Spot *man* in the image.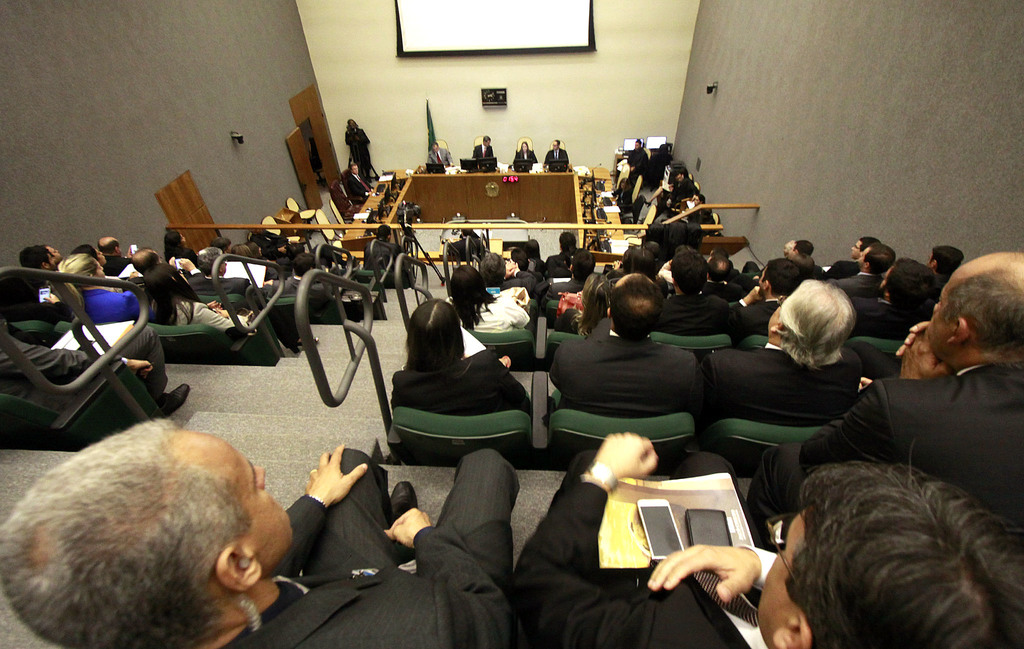
*man* found at <bbox>746, 251, 1023, 550</bbox>.
